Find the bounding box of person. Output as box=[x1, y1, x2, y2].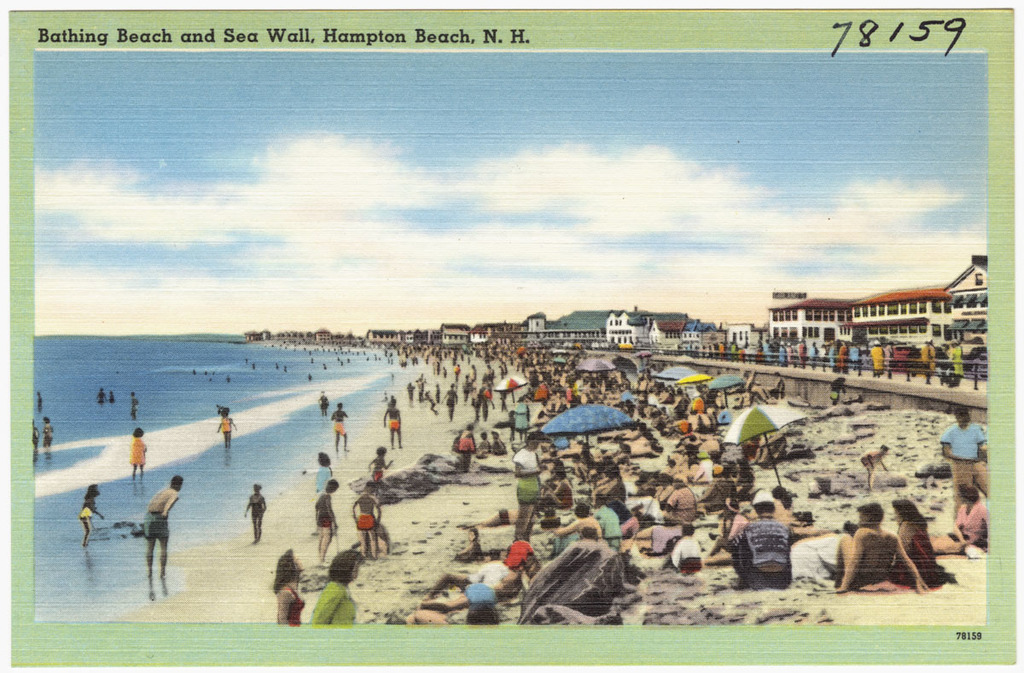
box=[467, 342, 693, 420].
